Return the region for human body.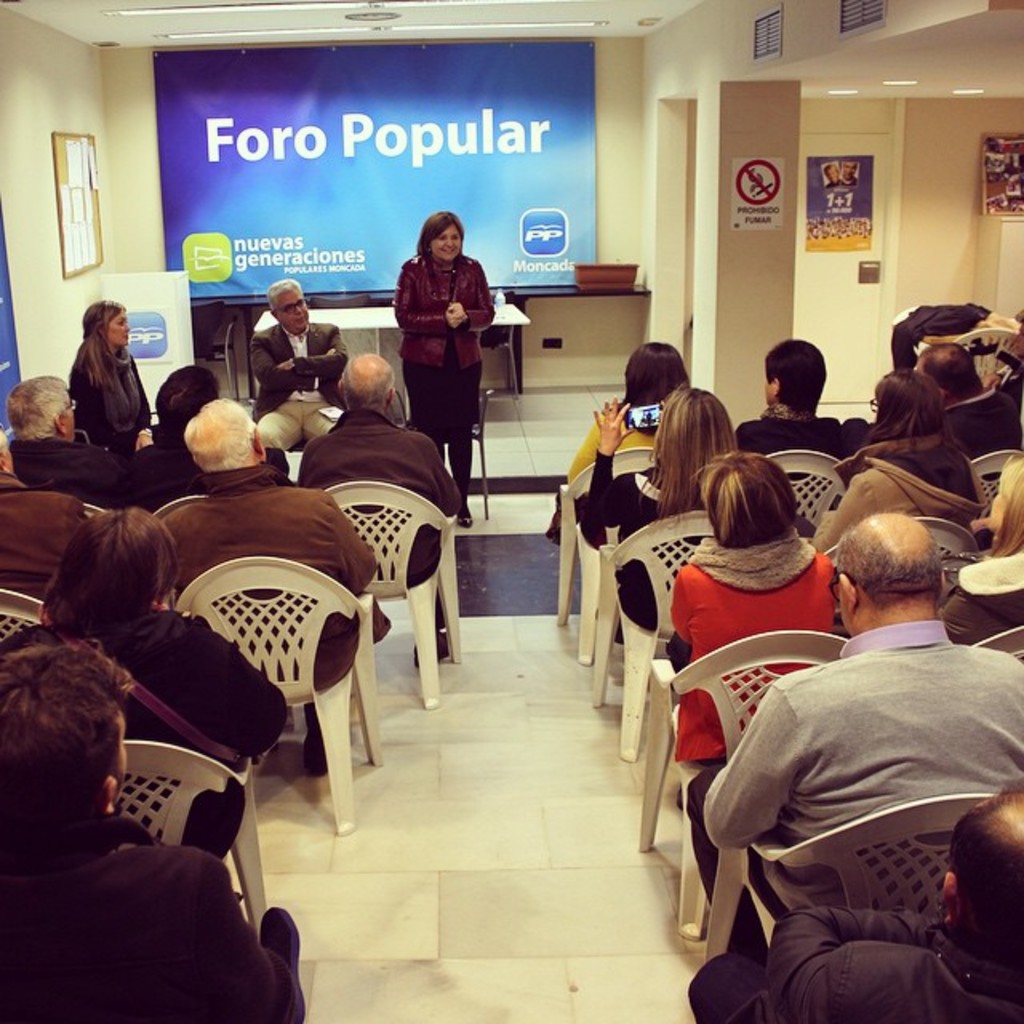
(left=152, top=378, right=331, bottom=685).
